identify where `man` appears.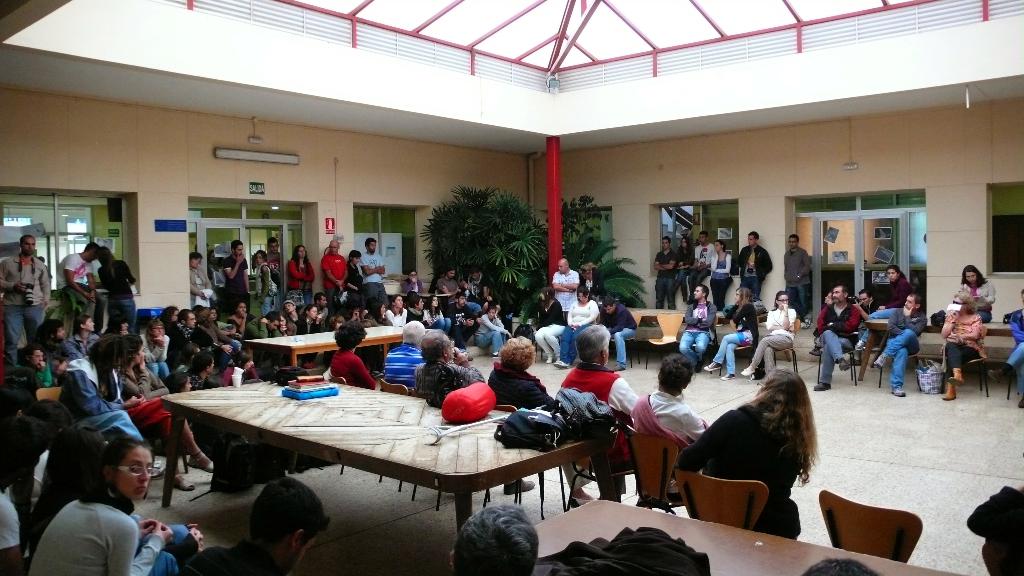
Appears at rect(265, 236, 287, 308).
